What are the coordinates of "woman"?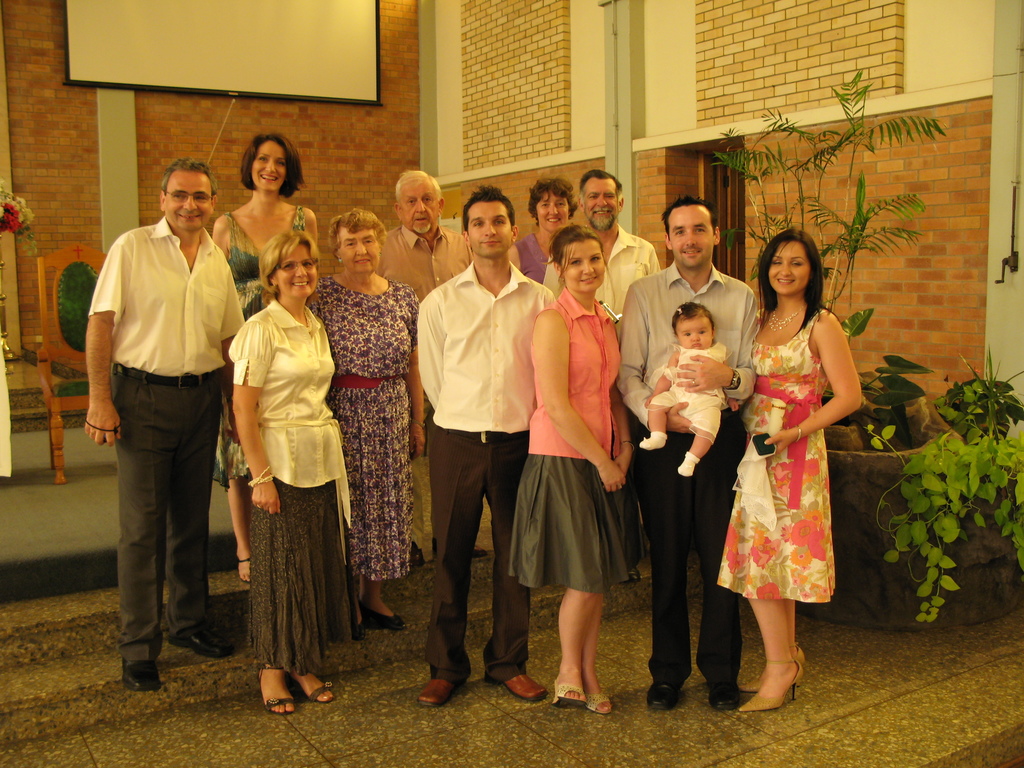
227:224:362:717.
